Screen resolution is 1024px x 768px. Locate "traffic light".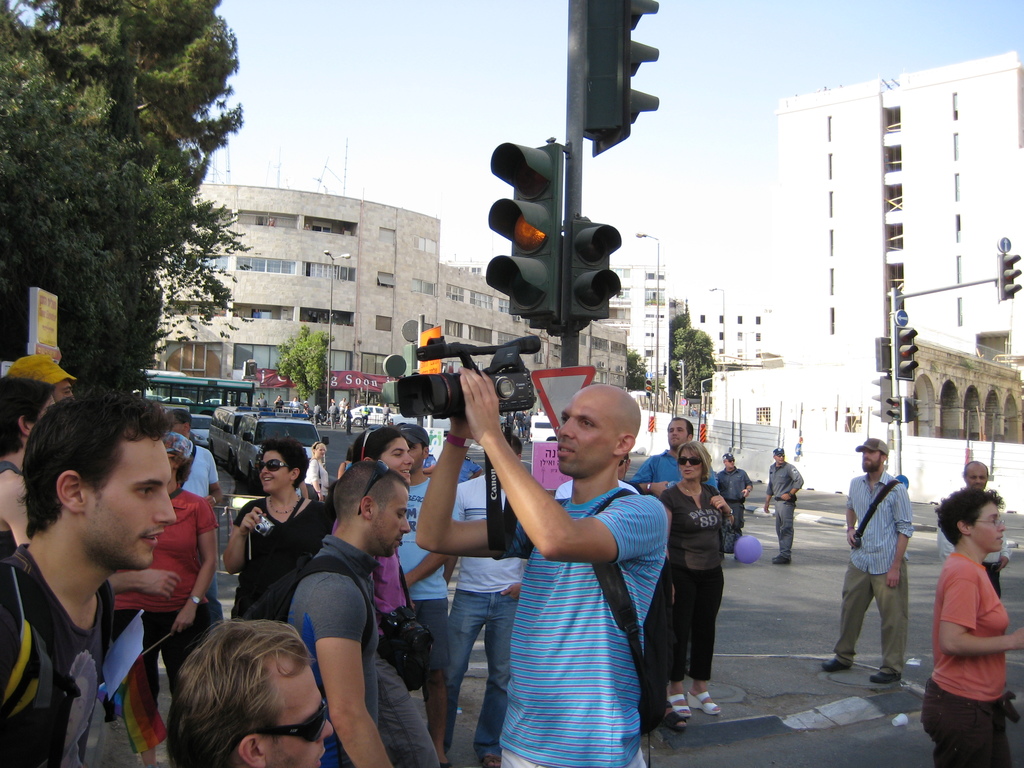
<bbox>997, 254, 1023, 300</bbox>.
